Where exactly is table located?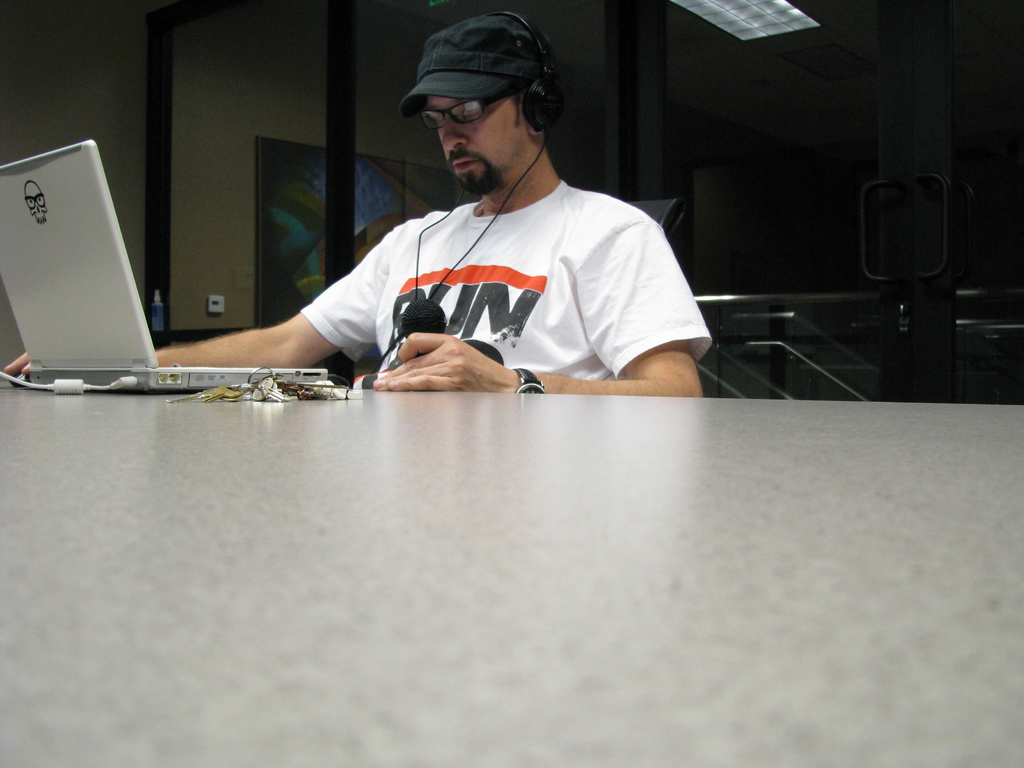
Its bounding box is (0, 319, 1023, 745).
